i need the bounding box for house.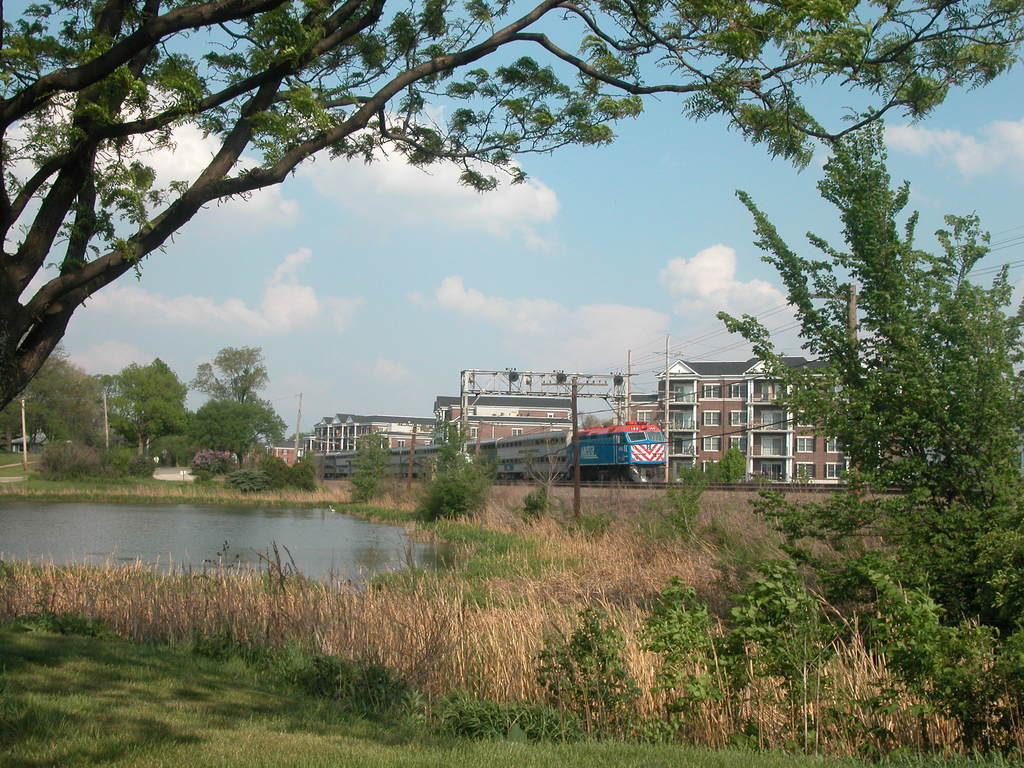
Here it is: <region>424, 395, 584, 457</region>.
